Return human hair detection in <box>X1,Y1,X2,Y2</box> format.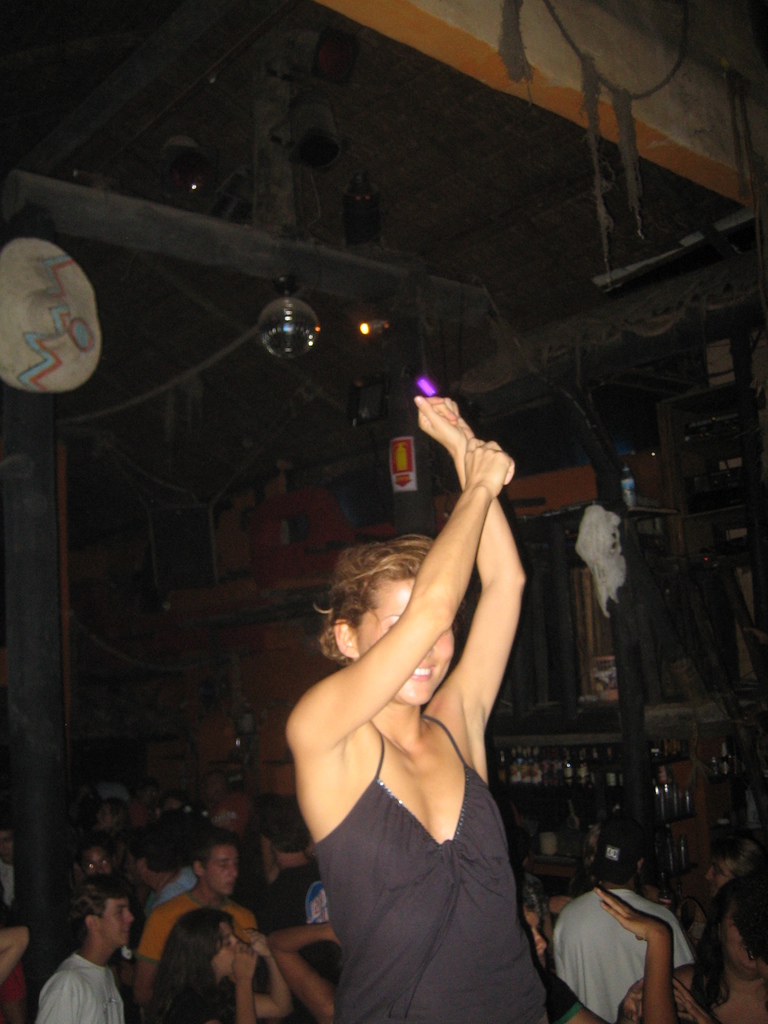
<box>310,533,438,668</box>.
